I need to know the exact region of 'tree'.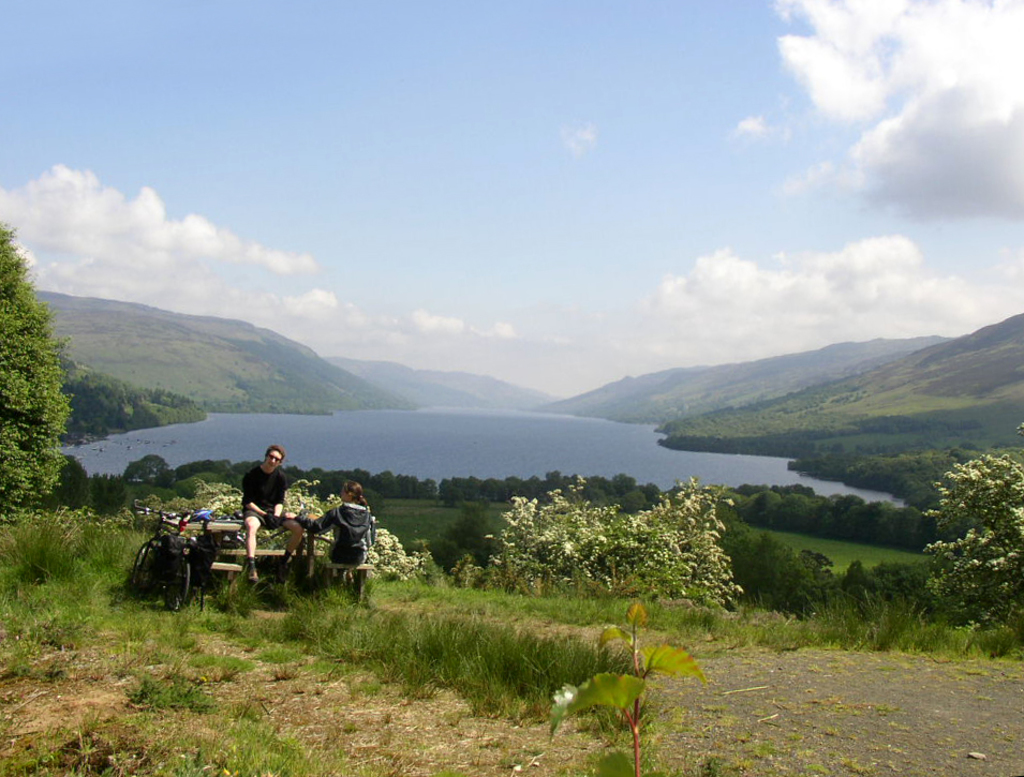
Region: l=923, t=447, r=1023, b=654.
